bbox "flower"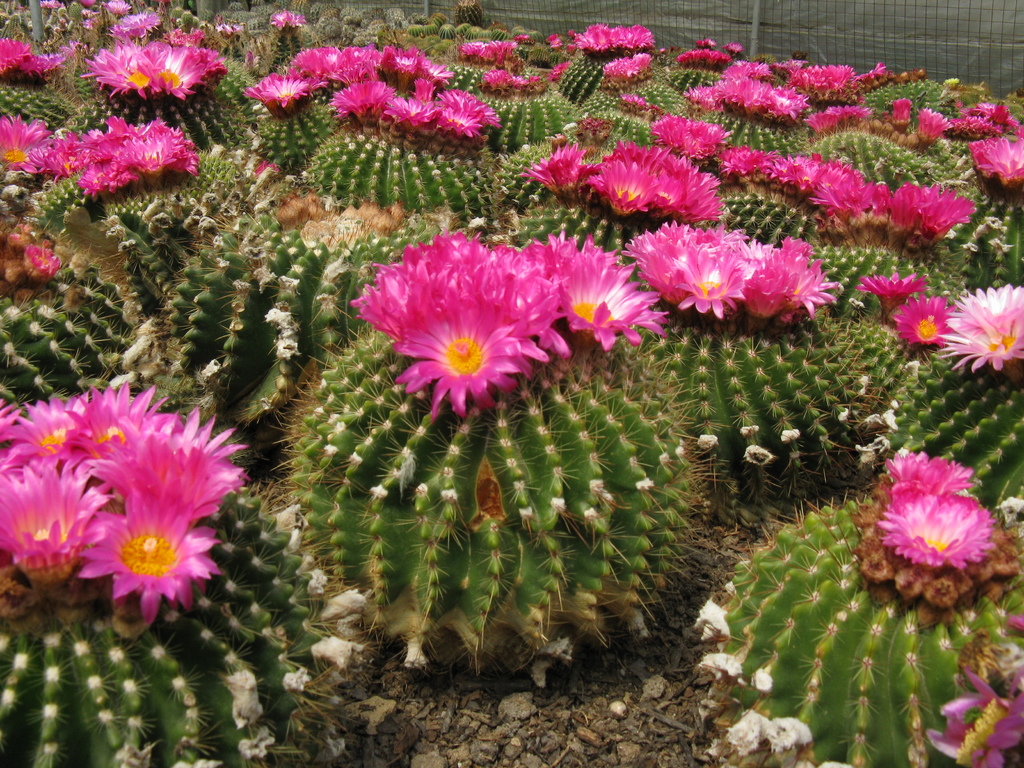
rect(356, 250, 561, 424)
